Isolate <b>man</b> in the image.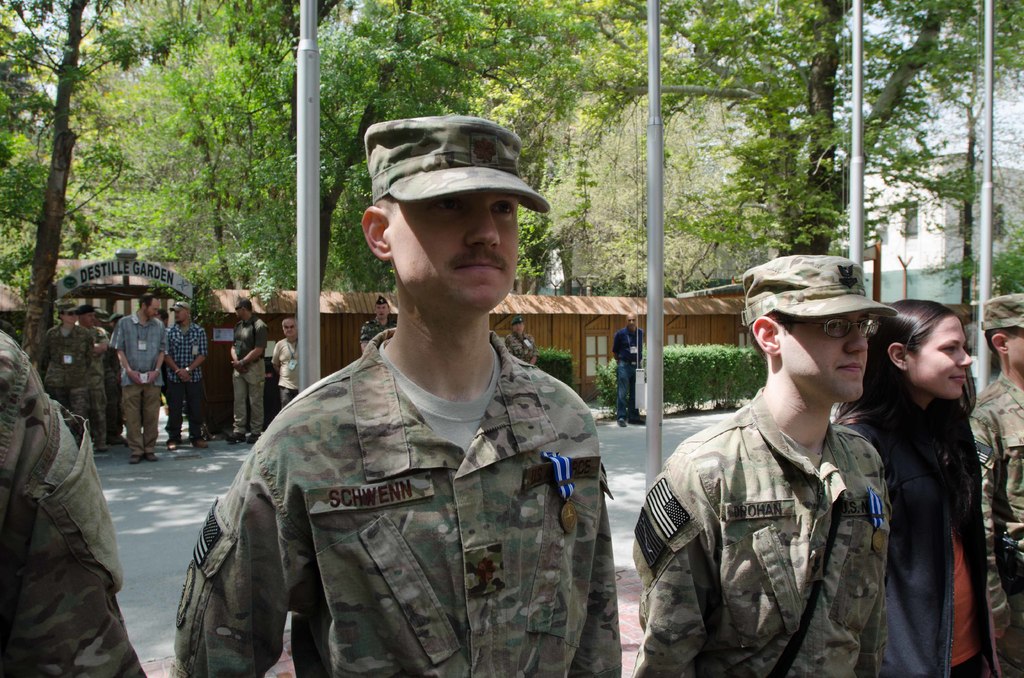
Isolated region: [228,295,267,446].
